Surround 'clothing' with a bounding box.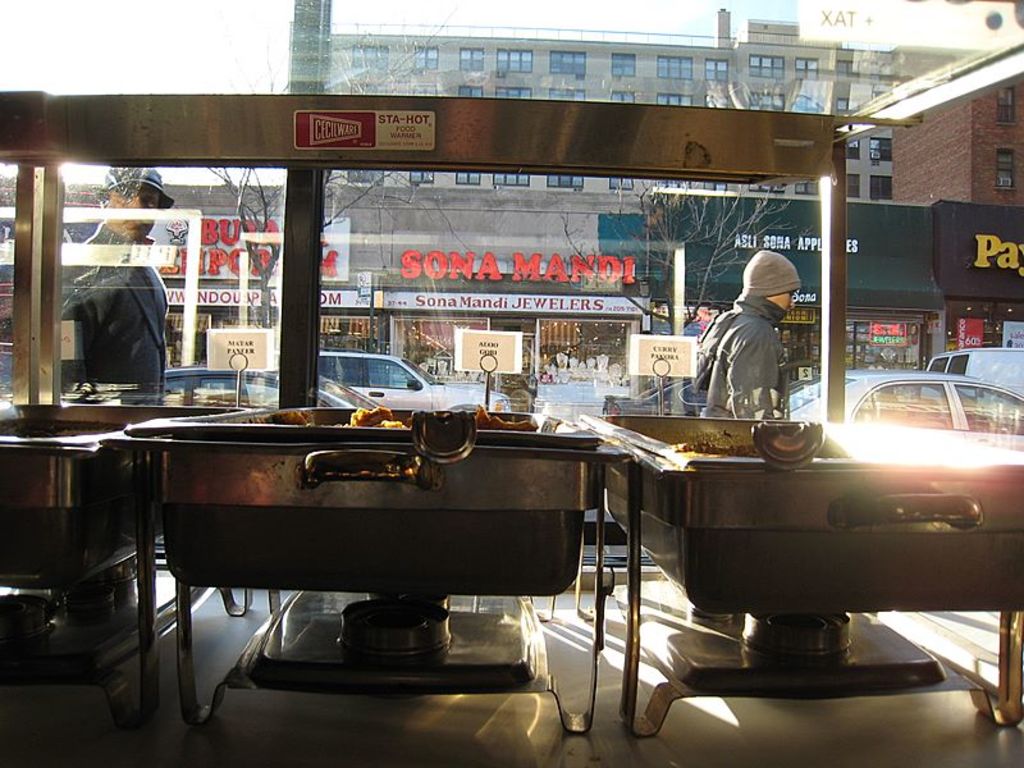
(699,293,787,416).
